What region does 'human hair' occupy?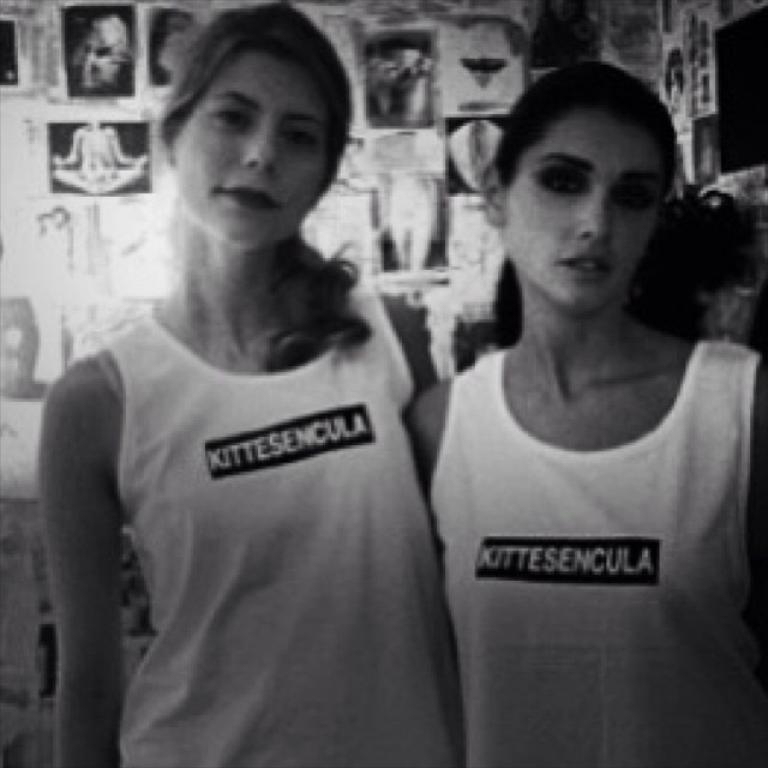
[x1=484, y1=60, x2=751, y2=337].
